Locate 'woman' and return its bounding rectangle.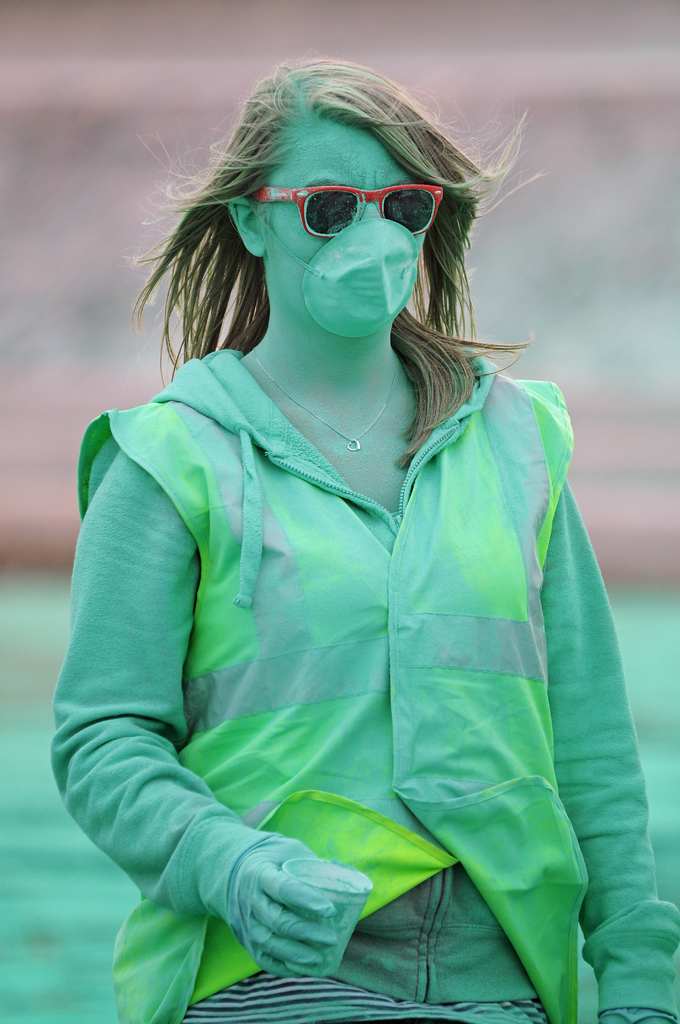
x1=34, y1=54, x2=679, y2=1023.
